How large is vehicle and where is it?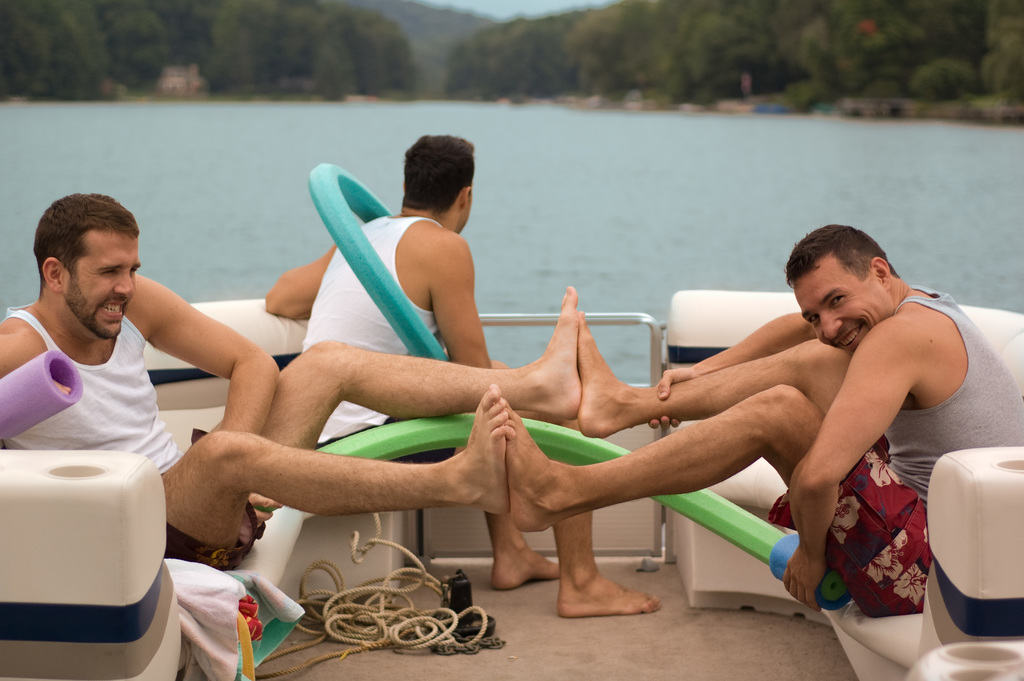
Bounding box: 0/290/1023/680.
